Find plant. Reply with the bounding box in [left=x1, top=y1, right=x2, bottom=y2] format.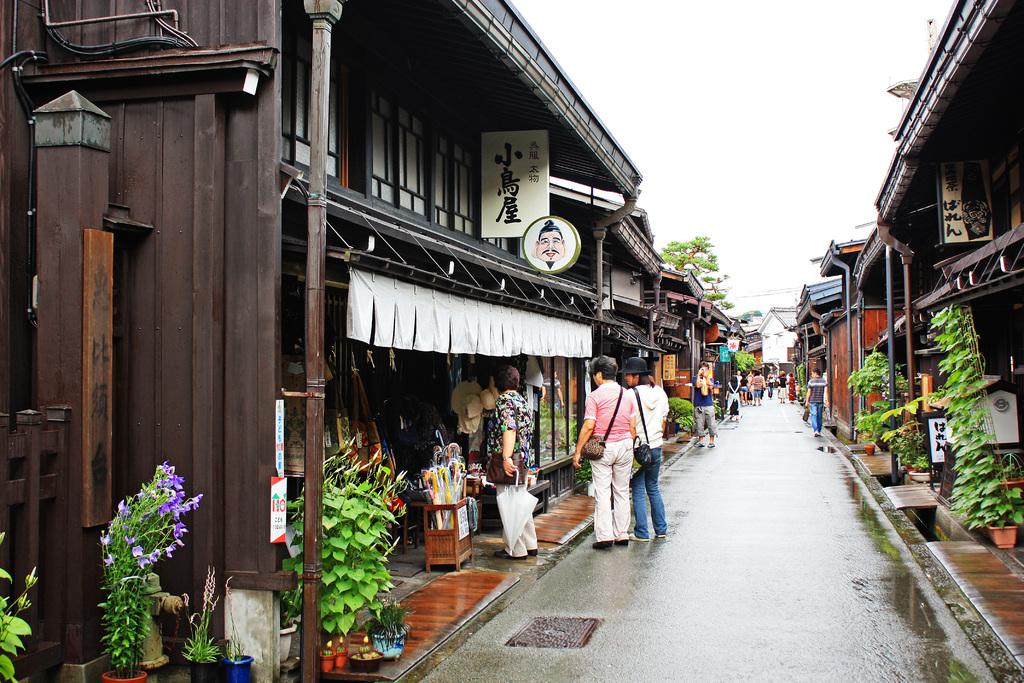
[left=712, top=403, right=726, bottom=418].
